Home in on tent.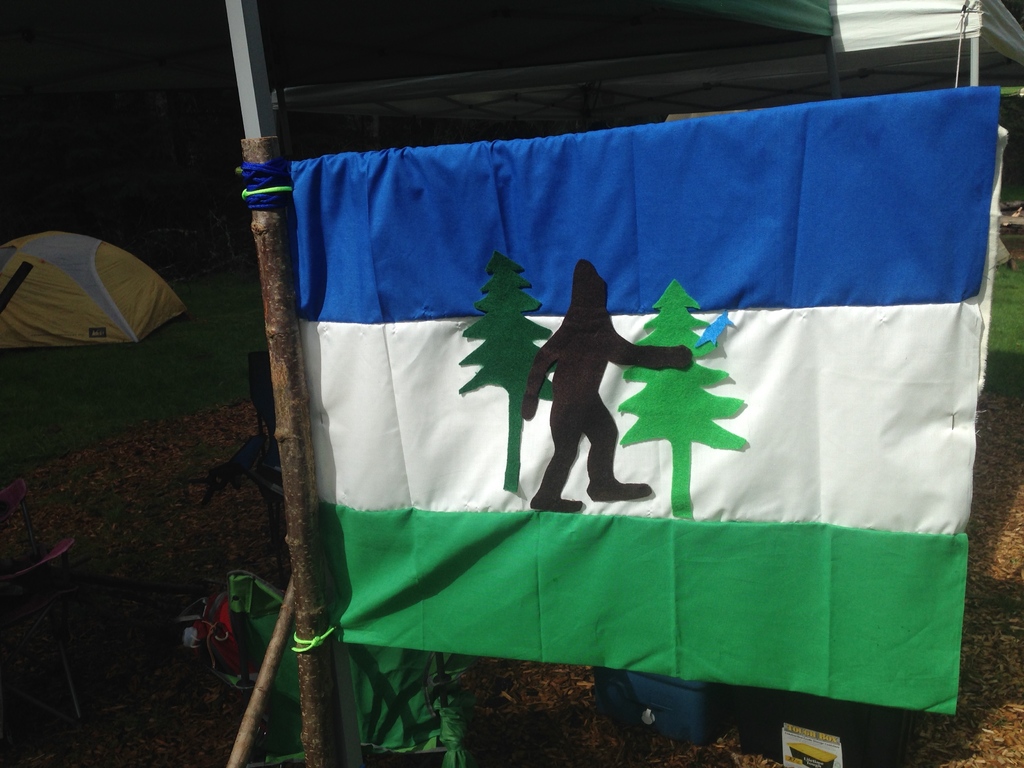
Homed in at (x1=0, y1=227, x2=205, y2=360).
